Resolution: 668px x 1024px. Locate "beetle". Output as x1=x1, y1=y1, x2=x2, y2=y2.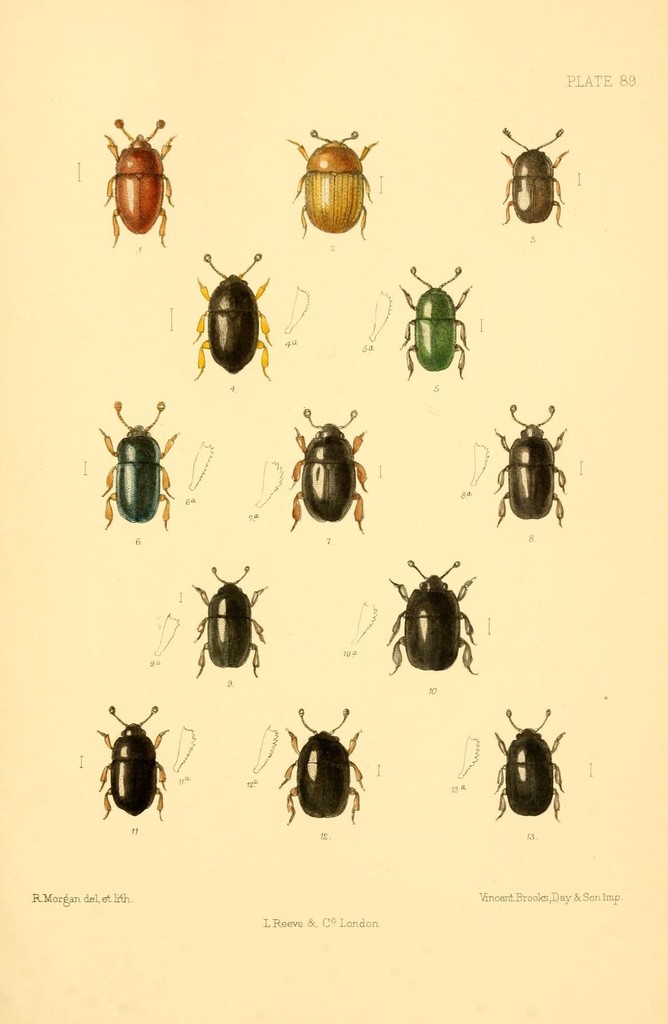
x1=99, y1=404, x2=171, y2=526.
